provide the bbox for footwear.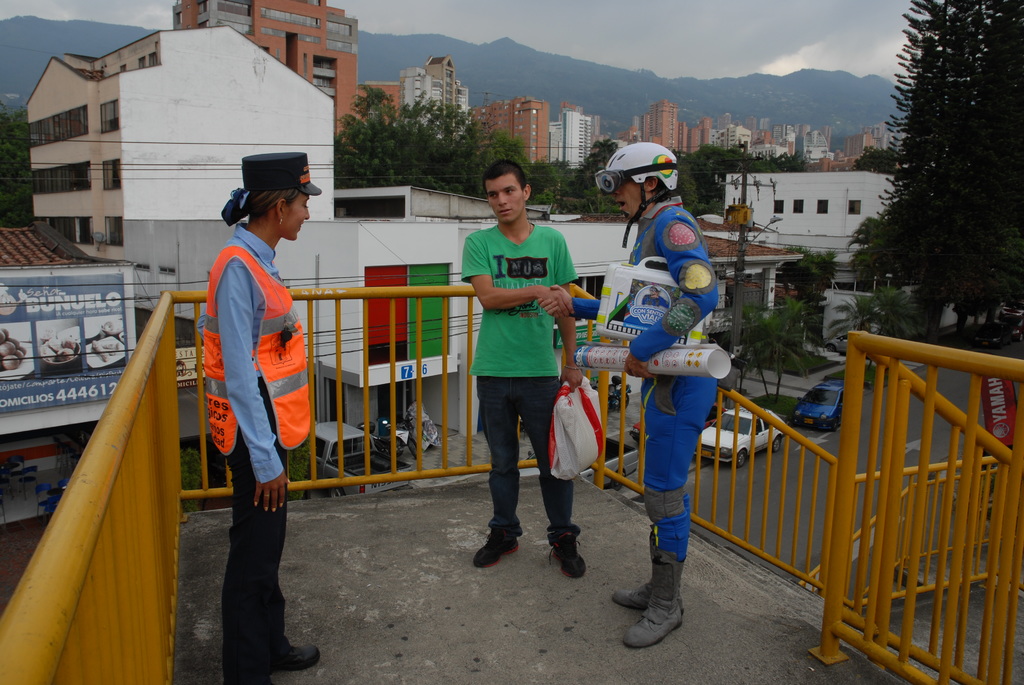
{"x1": 625, "y1": 566, "x2": 694, "y2": 658}.
